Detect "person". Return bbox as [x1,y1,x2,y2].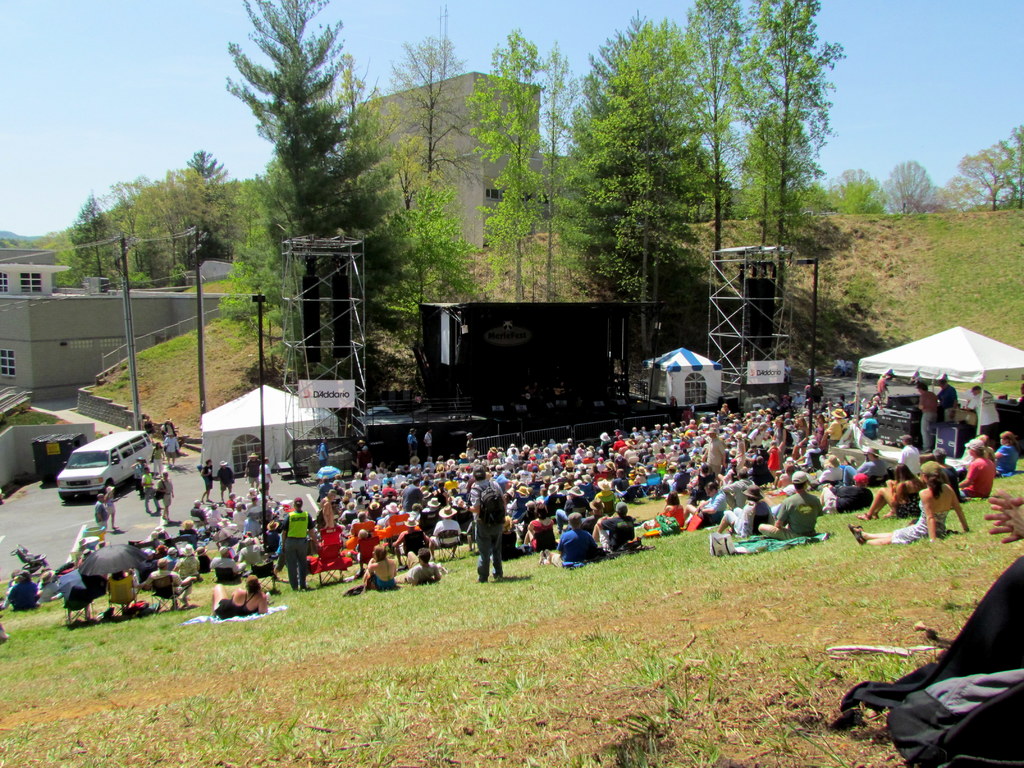
[220,463,231,499].
